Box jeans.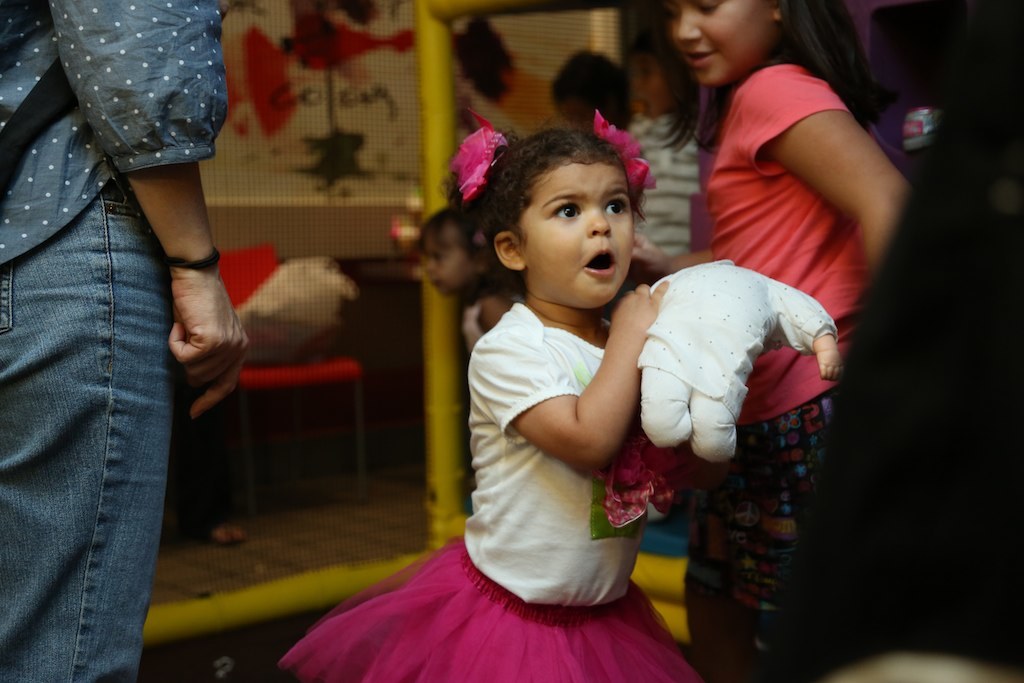
[0, 175, 182, 682].
